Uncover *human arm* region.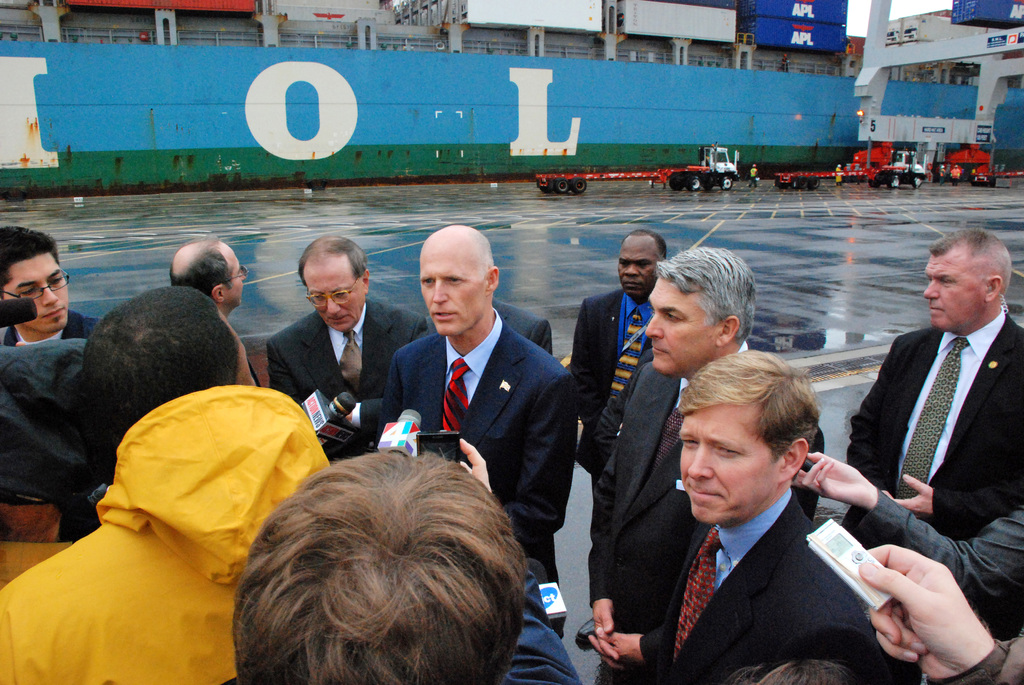
Uncovered: x1=845, y1=337, x2=897, y2=508.
